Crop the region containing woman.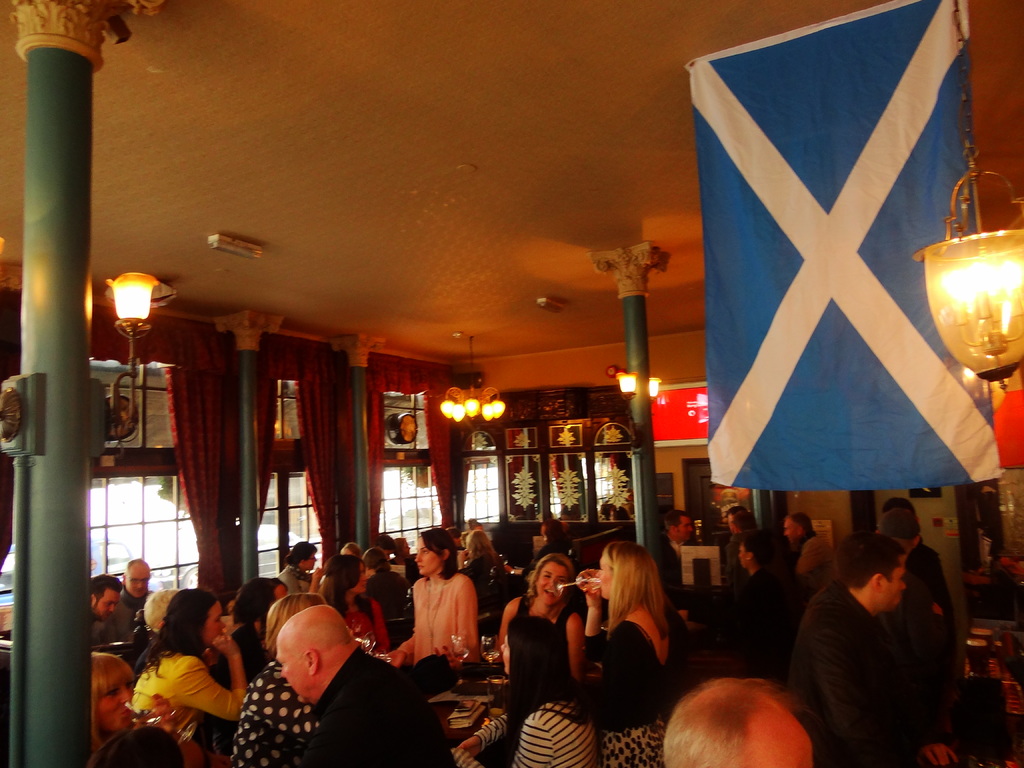
Crop region: [491, 550, 585, 679].
